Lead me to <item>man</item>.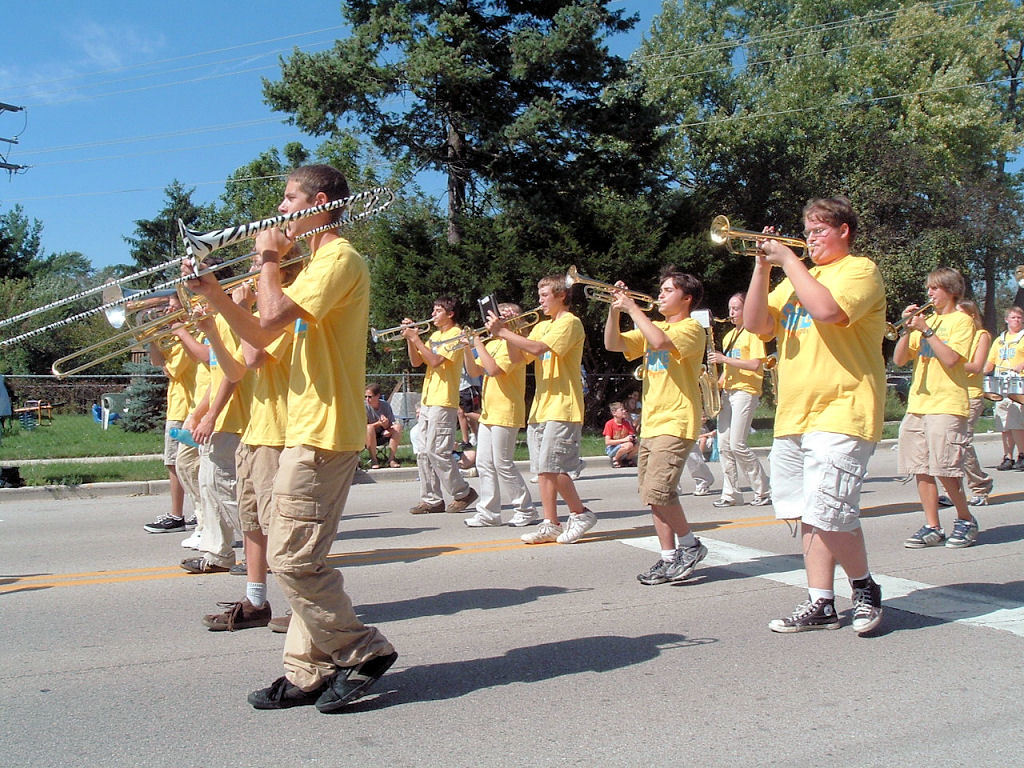
Lead to <box>400,292,471,518</box>.
